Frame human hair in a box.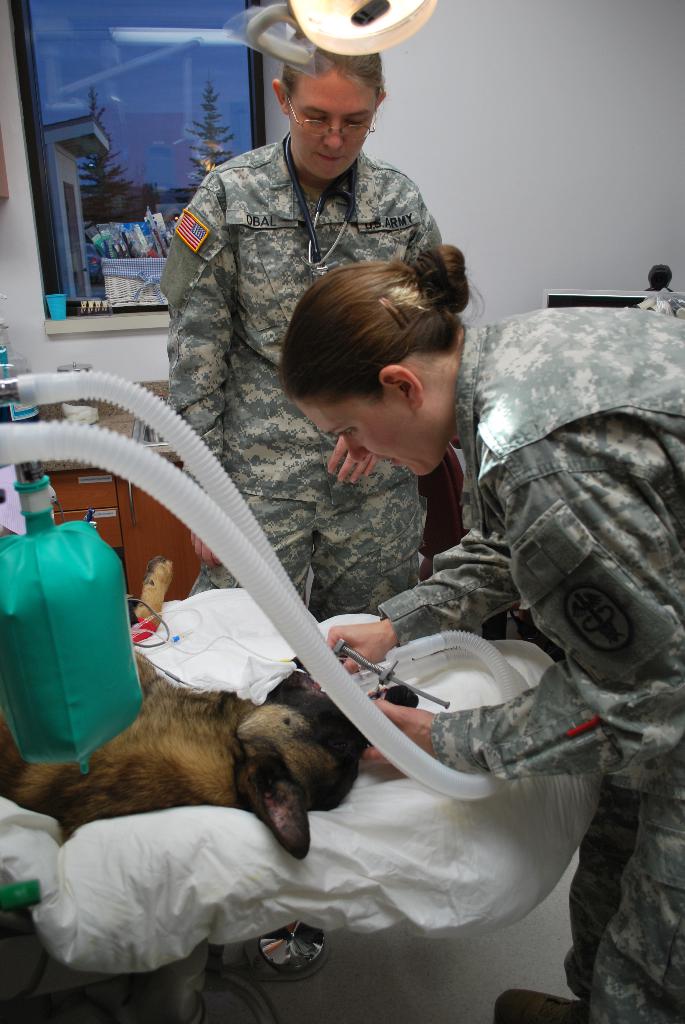
left=279, top=241, right=489, bottom=409.
